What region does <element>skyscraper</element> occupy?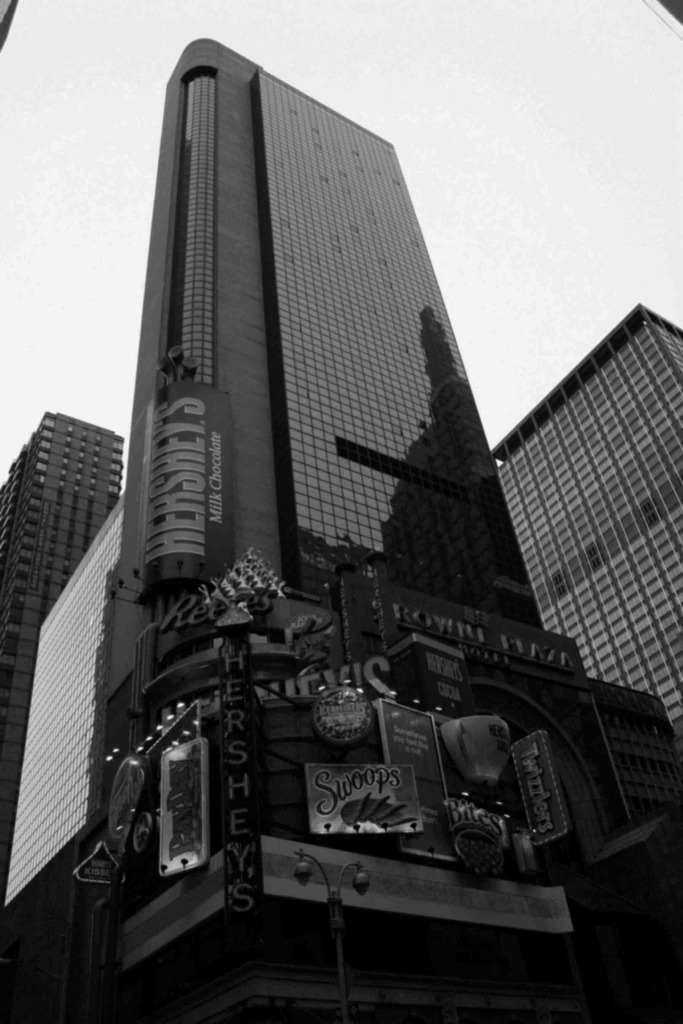
BBox(0, 404, 133, 918).
